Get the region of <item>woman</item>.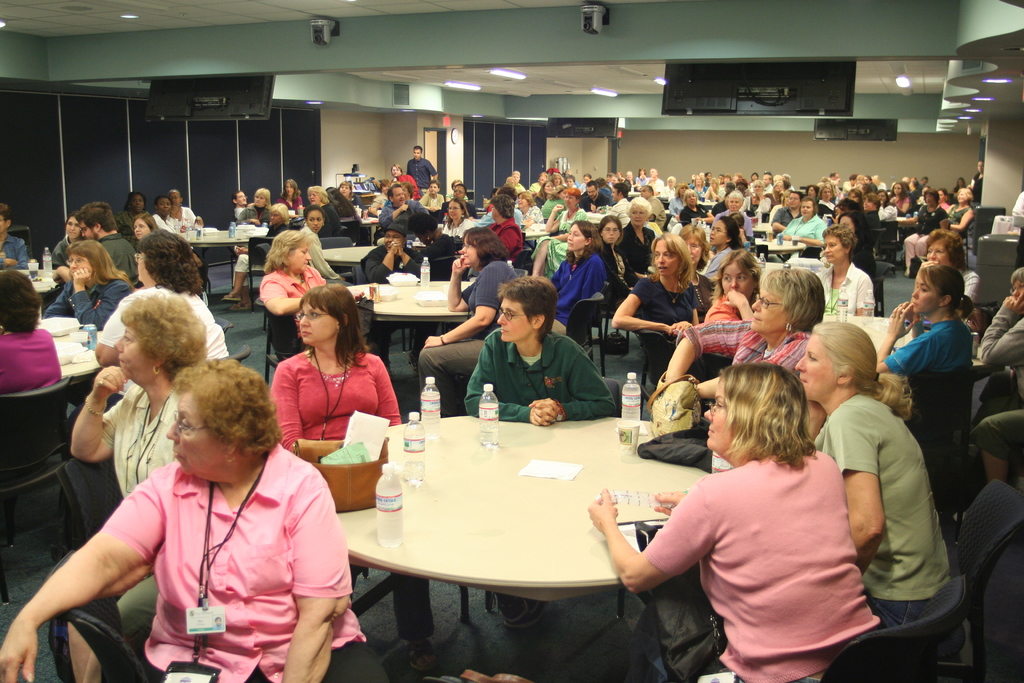
region(615, 197, 657, 274).
